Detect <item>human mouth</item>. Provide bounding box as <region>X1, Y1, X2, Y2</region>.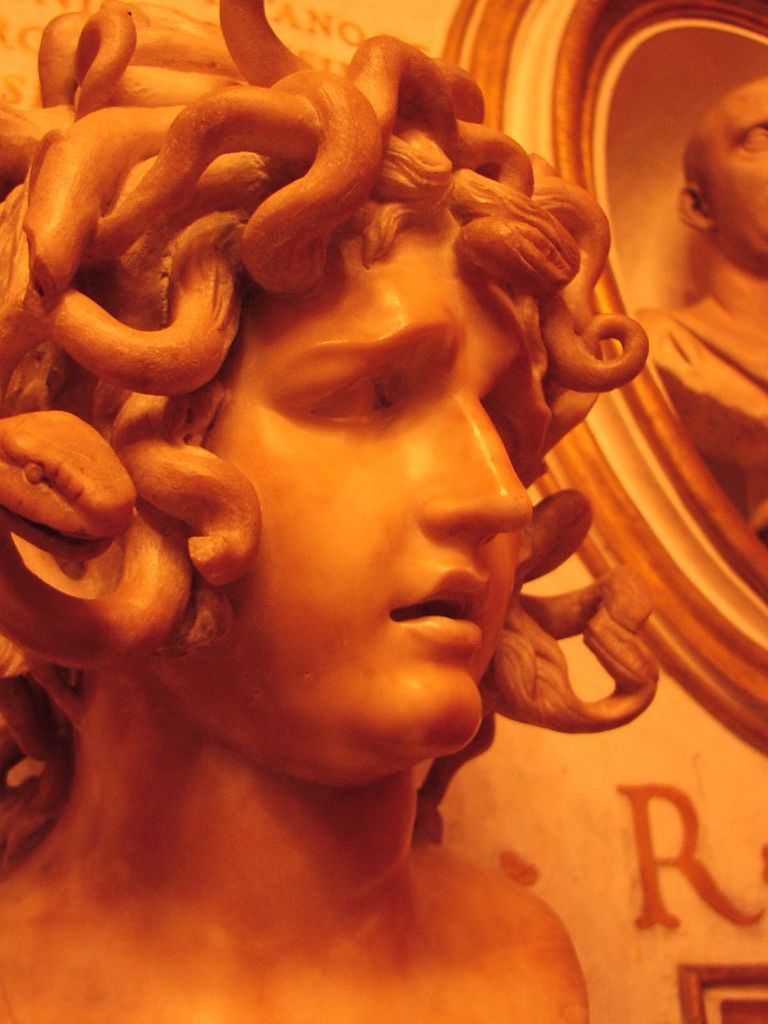
<region>386, 587, 492, 681</region>.
